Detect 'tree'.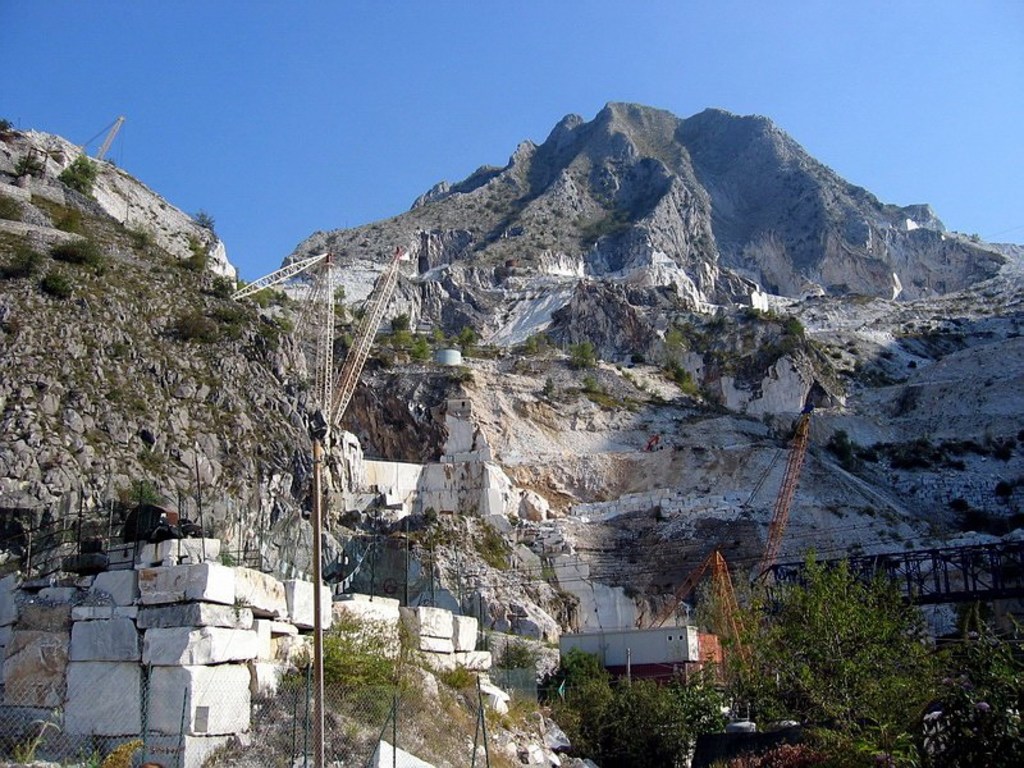
Detected at {"x1": 323, "y1": 598, "x2": 438, "y2": 692}.
